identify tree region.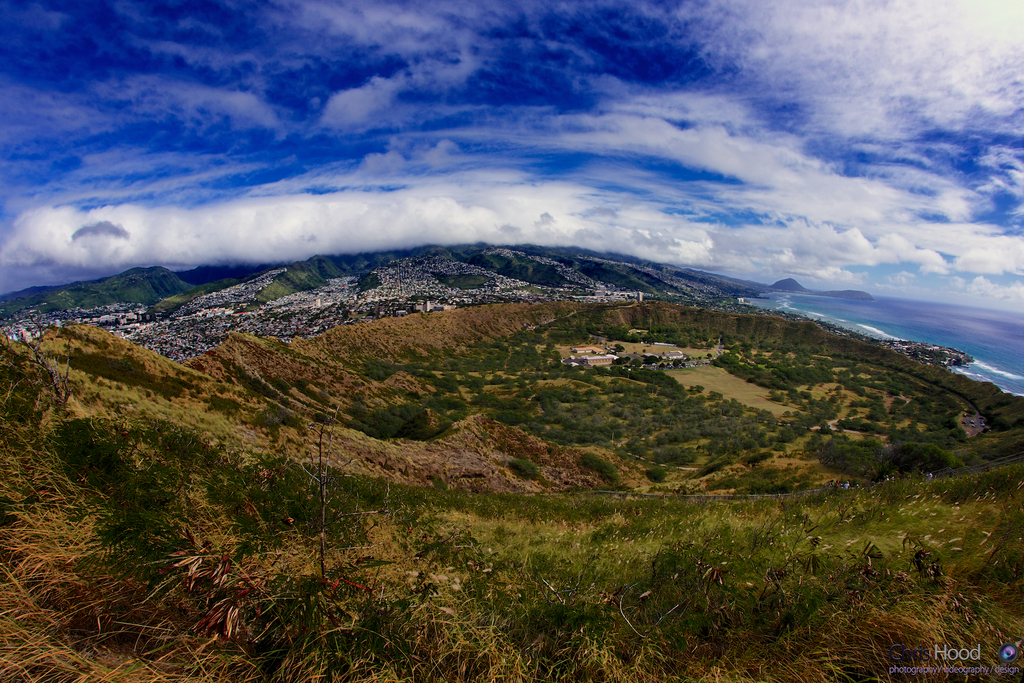
Region: 631/441/646/457.
